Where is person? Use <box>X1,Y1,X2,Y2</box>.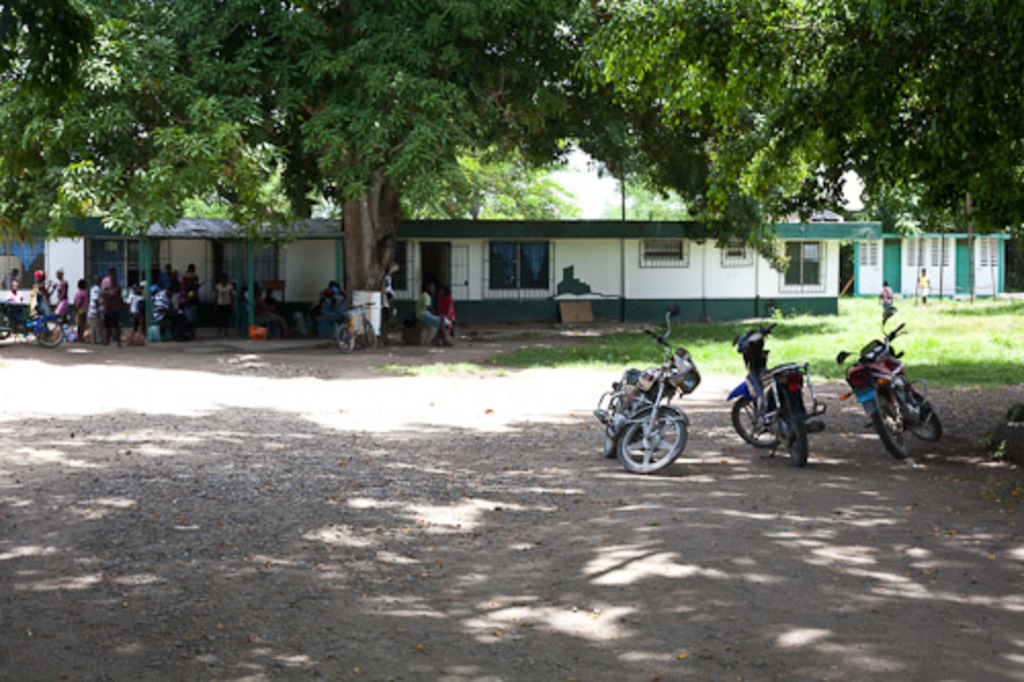
<box>178,262,203,334</box>.
